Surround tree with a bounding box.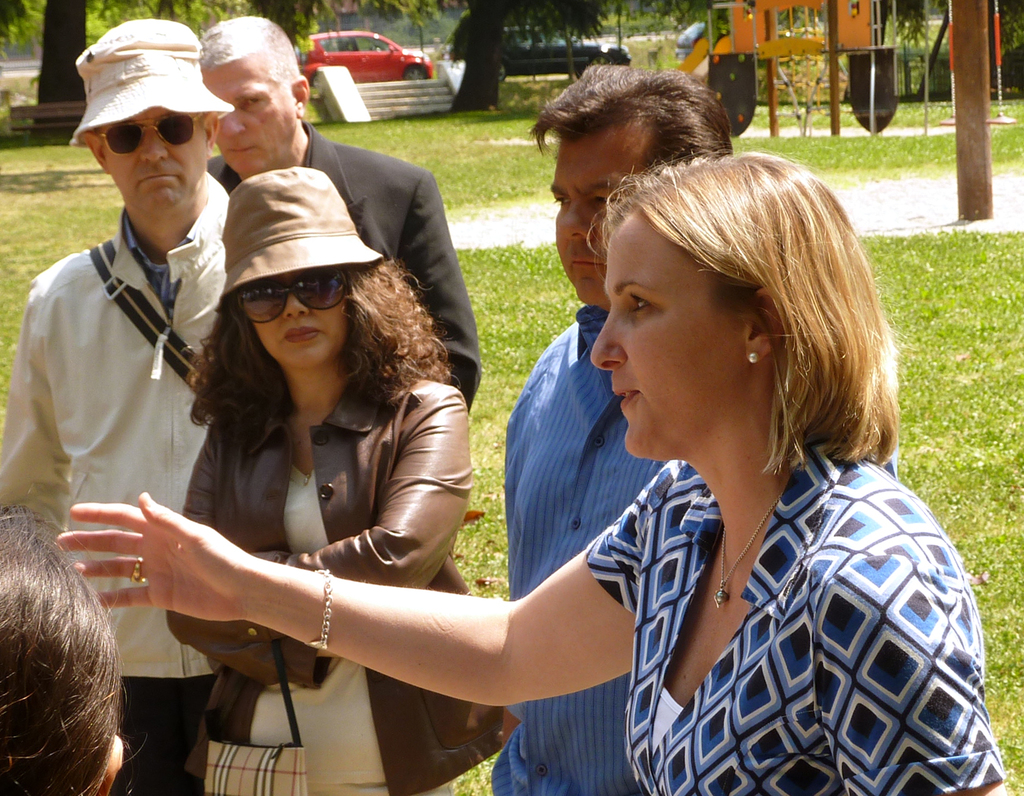
x1=34 y1=0 x2=89 y2=139.
